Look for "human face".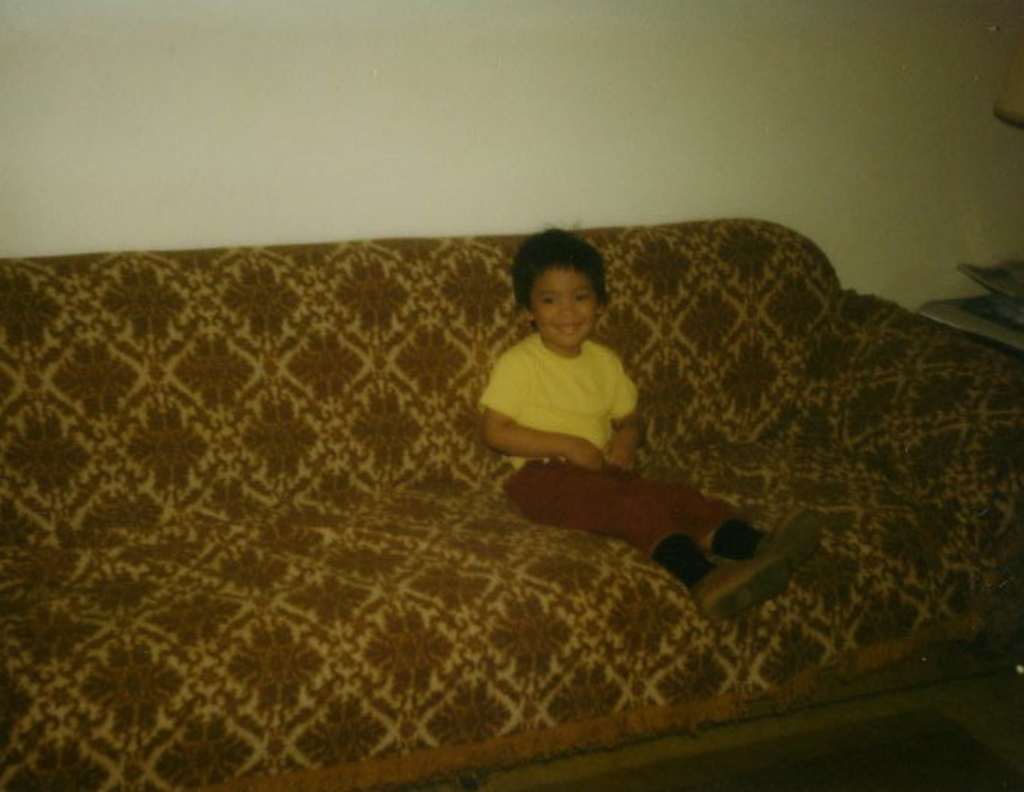
Found: select_region(530, 268, 594, 353).
